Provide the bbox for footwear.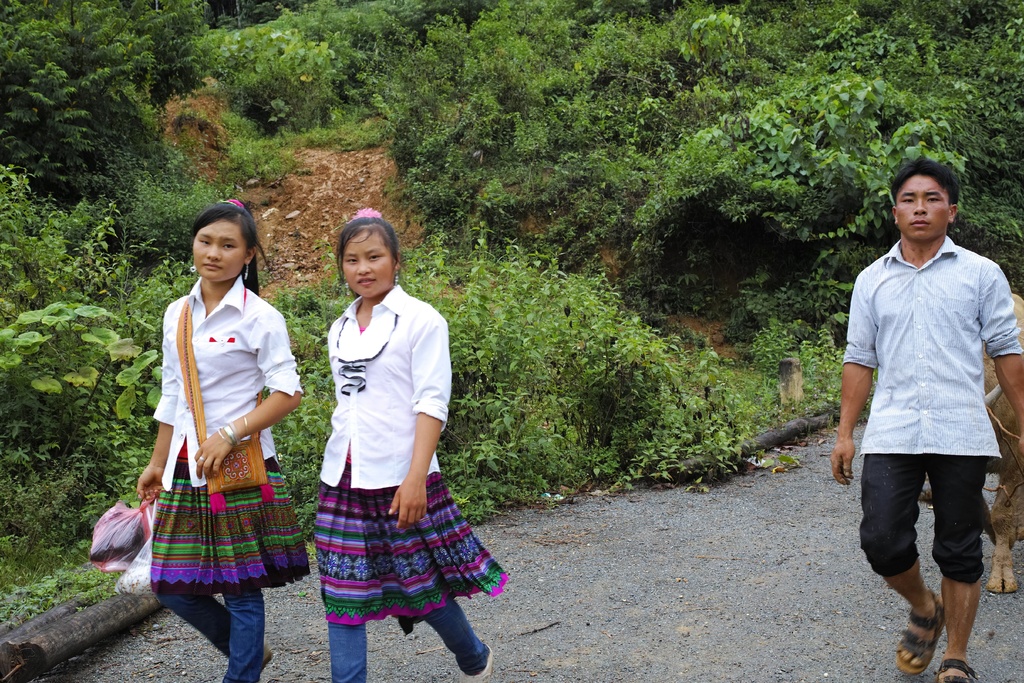
<region>877, 561, 988, 673</region>.
